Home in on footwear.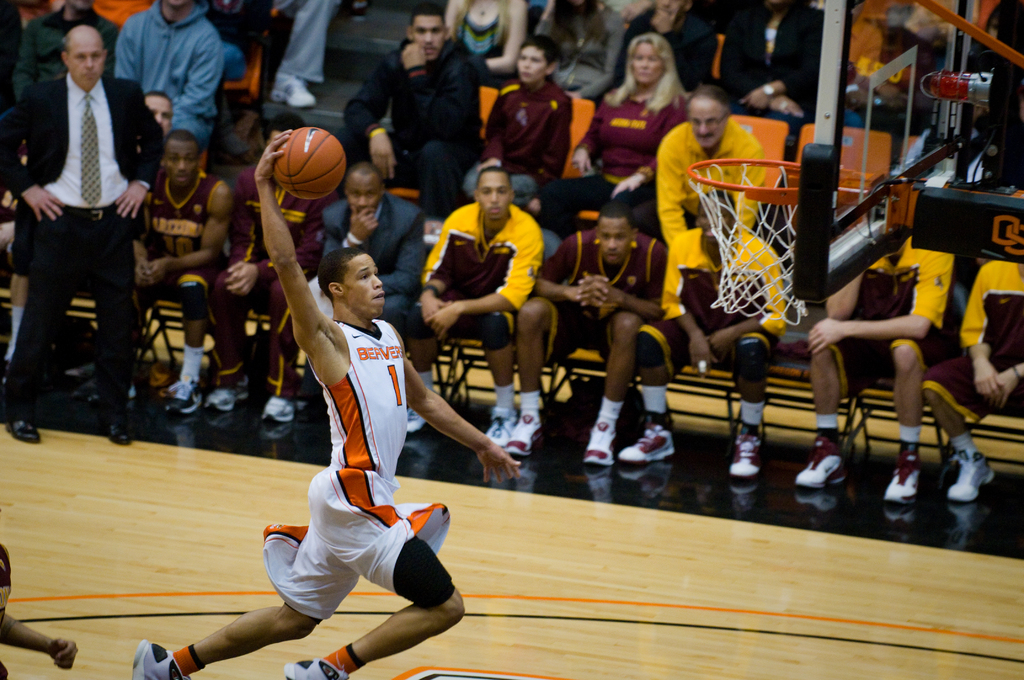
Homed in at detection(502, 411, 546, 457).
